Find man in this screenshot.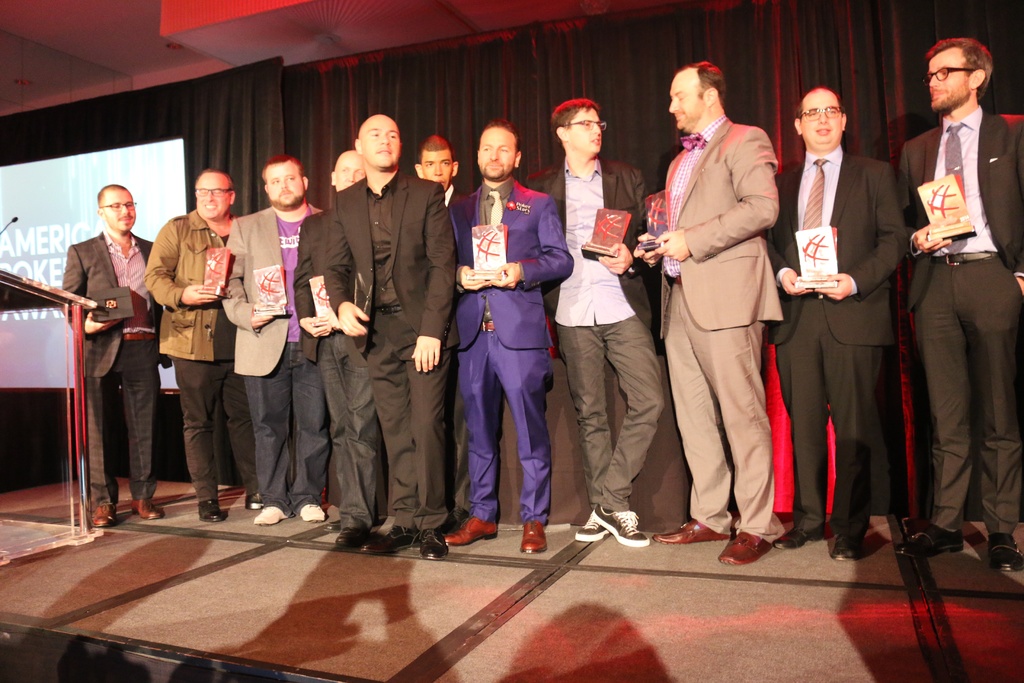
The bounding box for man is pyautogui.locateOnScreen(647, 38, 801, 567).
